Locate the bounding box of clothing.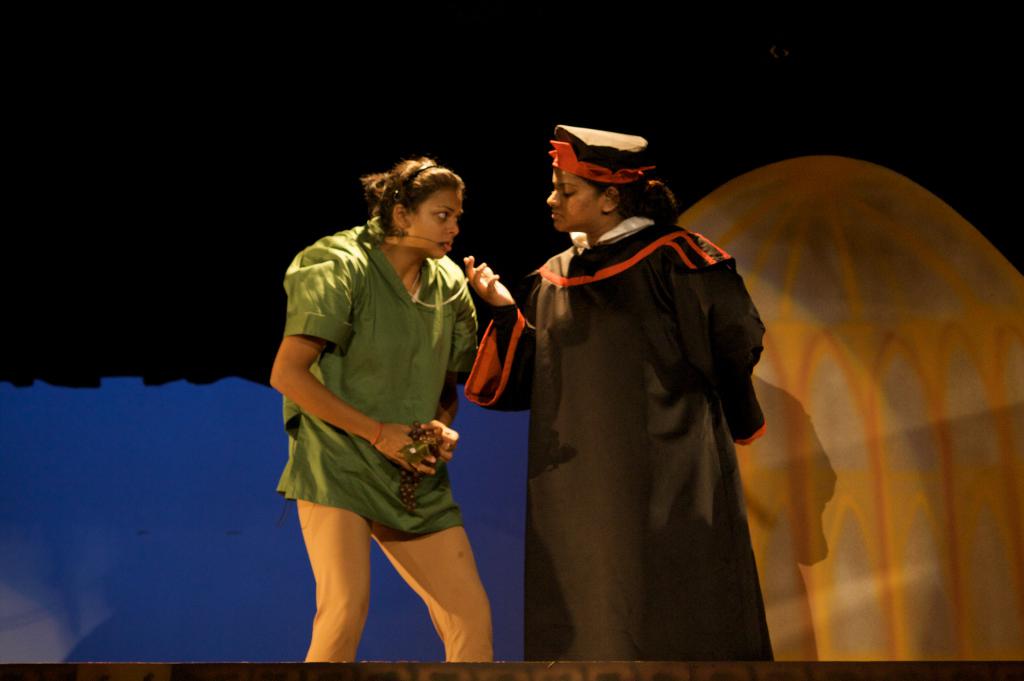
Bounding box: bbox=[264, 198, 477, 533].
